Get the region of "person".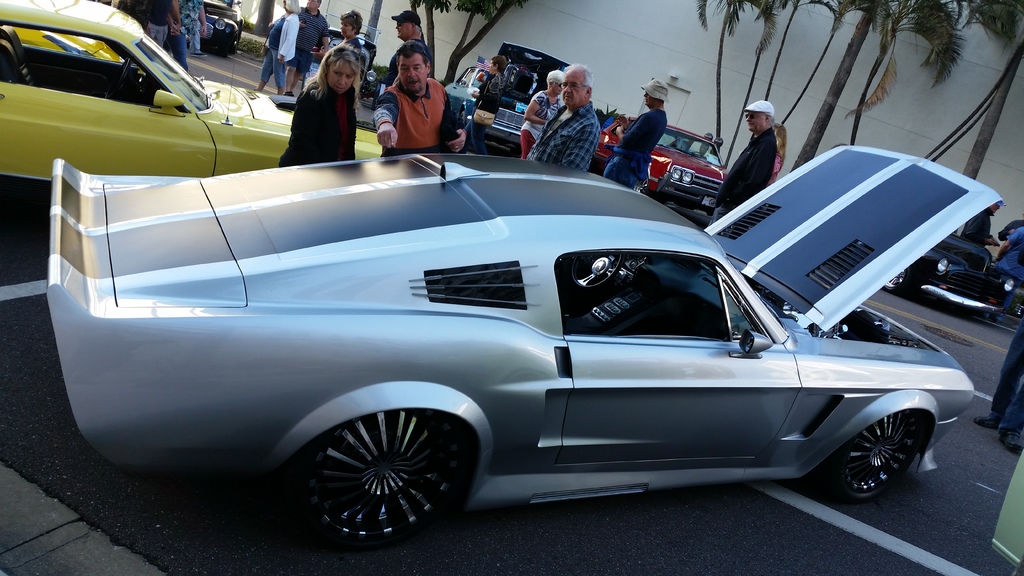
378/8/444/93.
